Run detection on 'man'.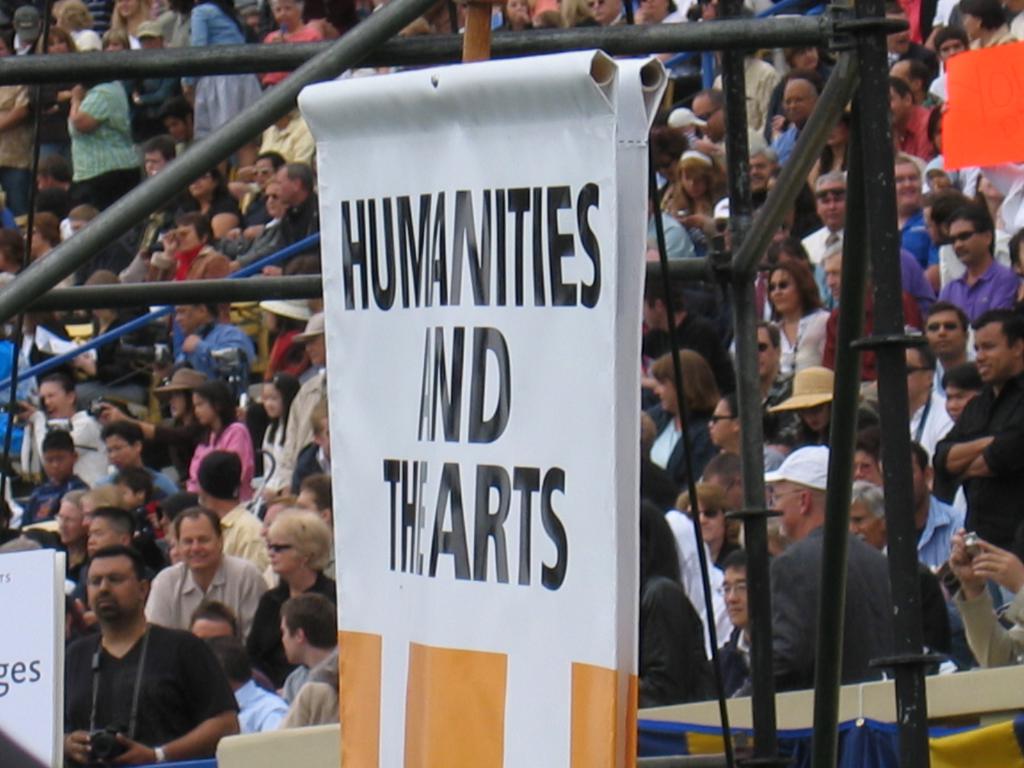
Result: crop(753, 320, 796, 431).
